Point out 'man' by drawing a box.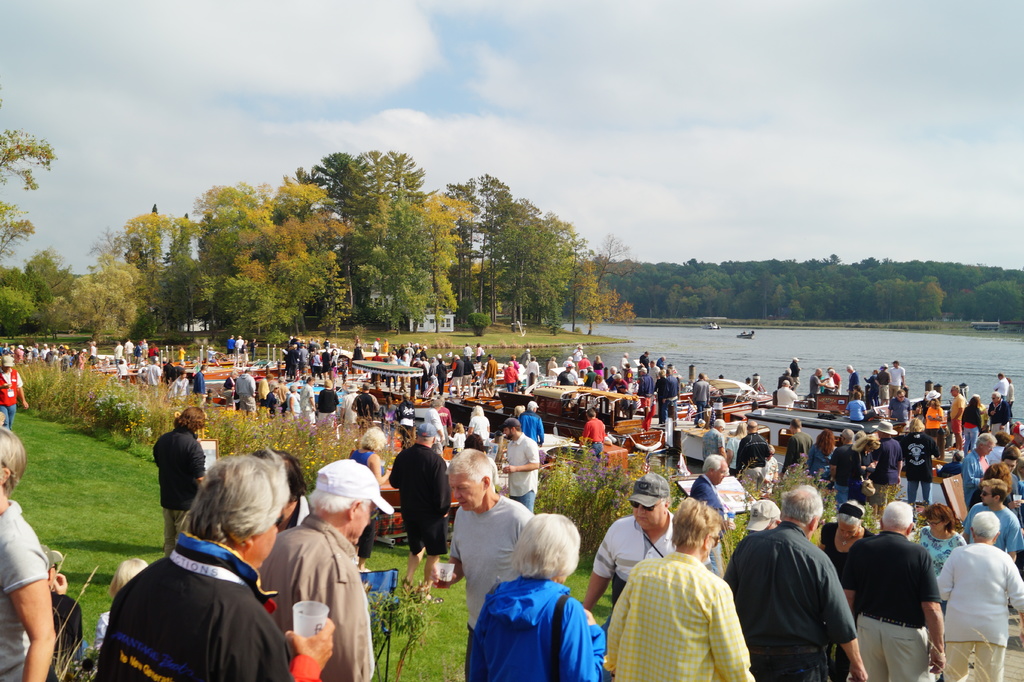
{"left": 950, "top": 387, "right": 968, "bottom": 442}.
